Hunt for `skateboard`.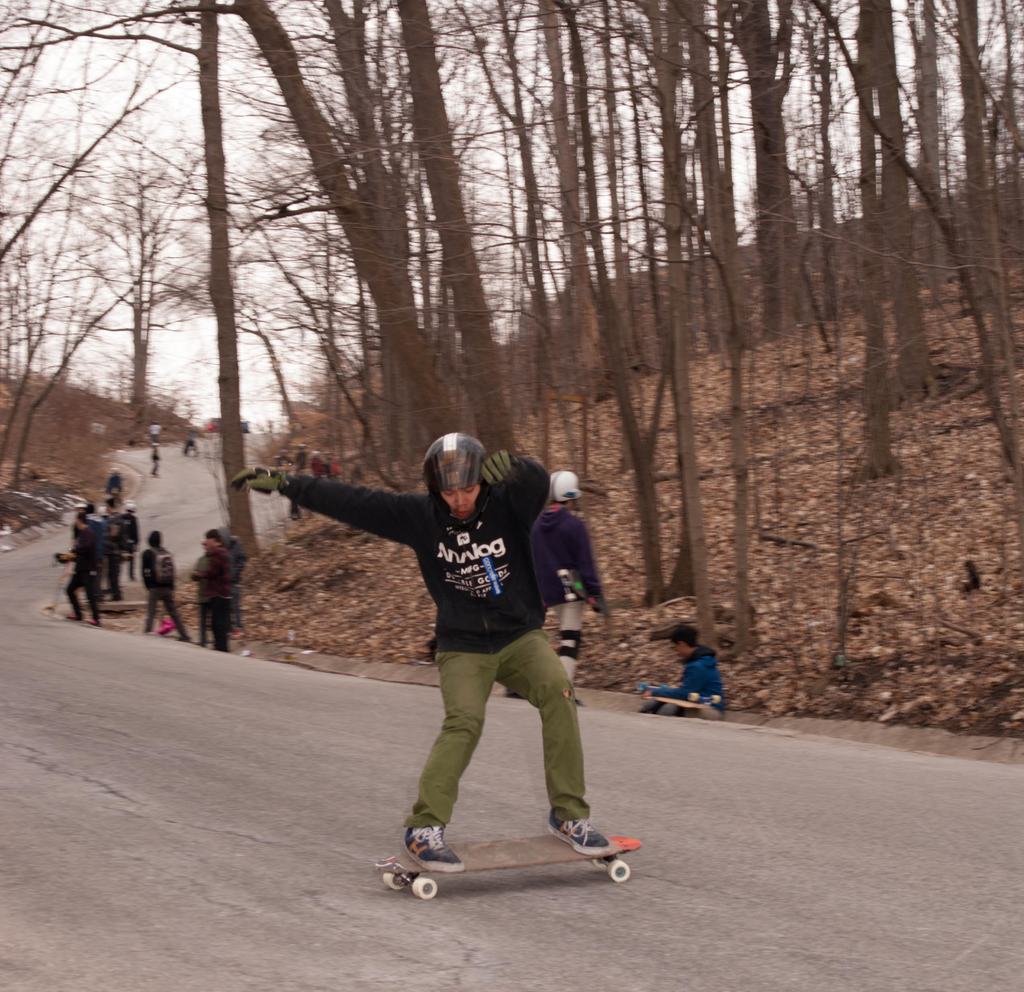
Hunted down at bbox(643, 686, 730, 713).
